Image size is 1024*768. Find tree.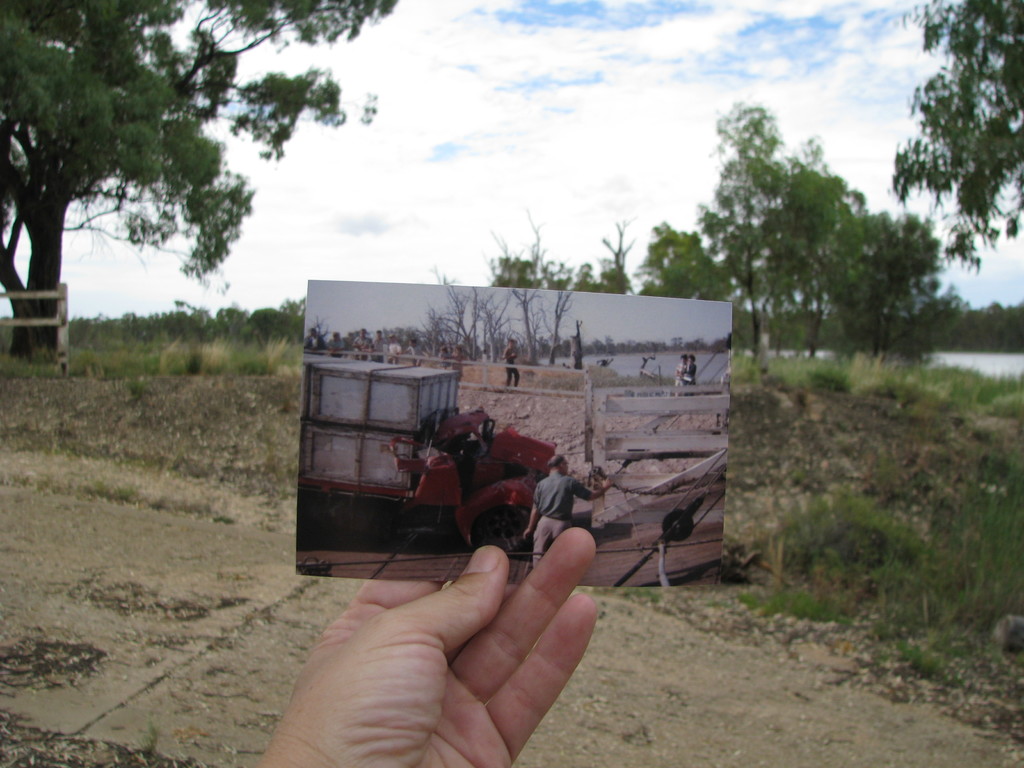
Rect(906, 279, 1023, 361).
